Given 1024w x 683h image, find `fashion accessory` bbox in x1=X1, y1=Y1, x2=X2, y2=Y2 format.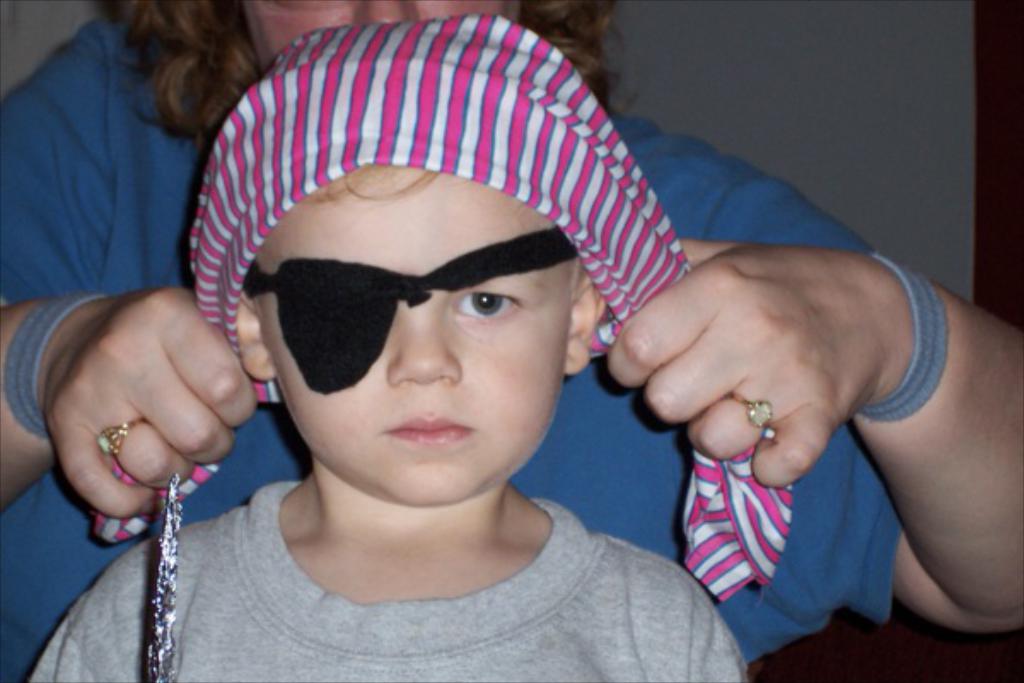
x1=94, y1=413, x2=152, y2=461.
